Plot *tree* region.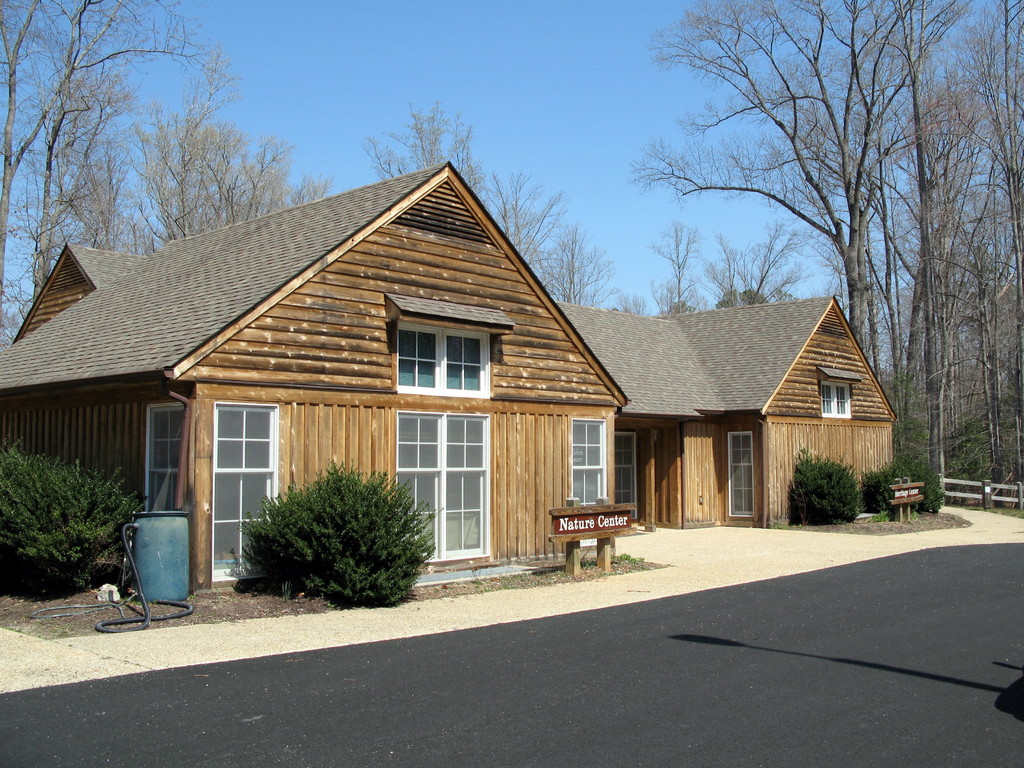
Plotted at crop(0, 0, 212, 322).
